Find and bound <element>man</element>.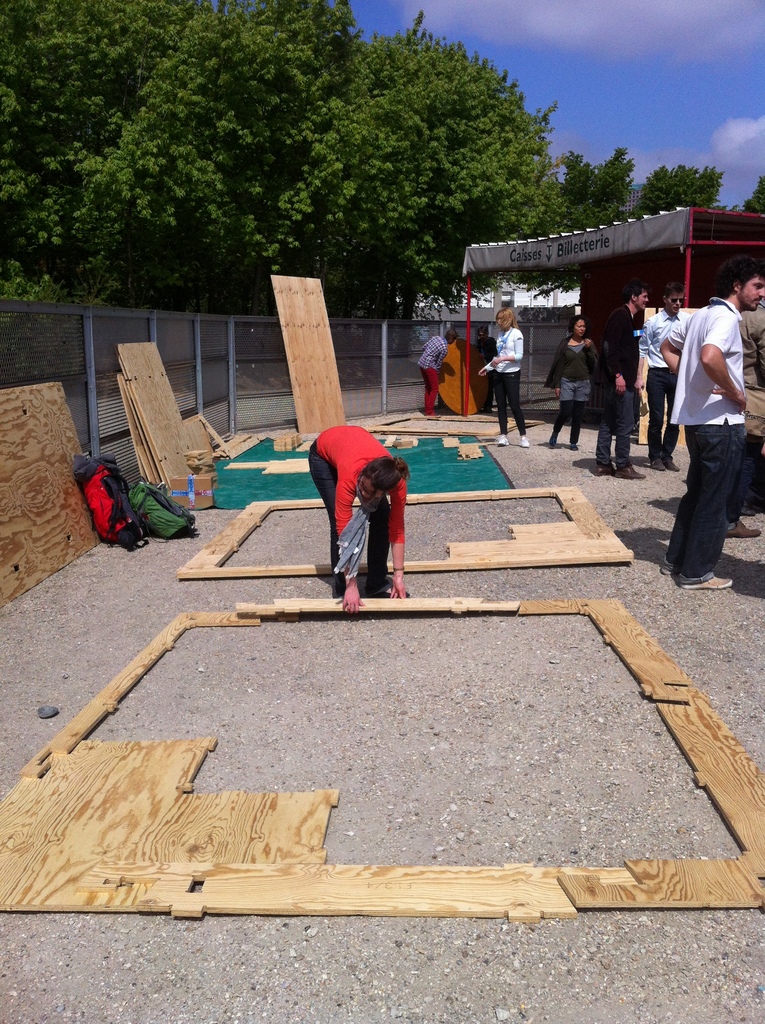
Bound: <box>638,285,694,469</box>.
